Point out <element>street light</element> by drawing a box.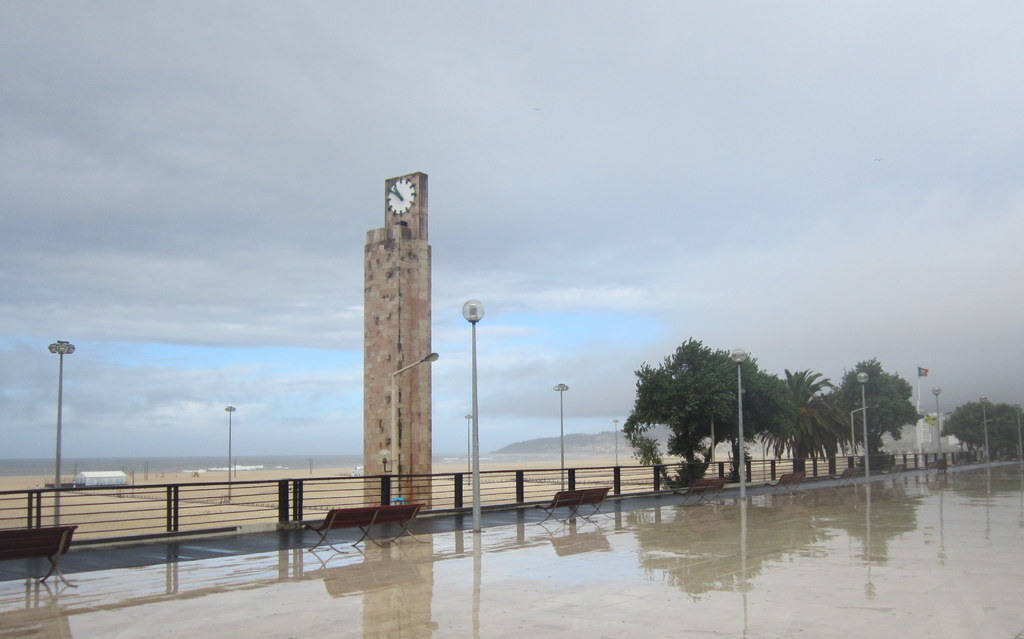
(544,374,577,494).
